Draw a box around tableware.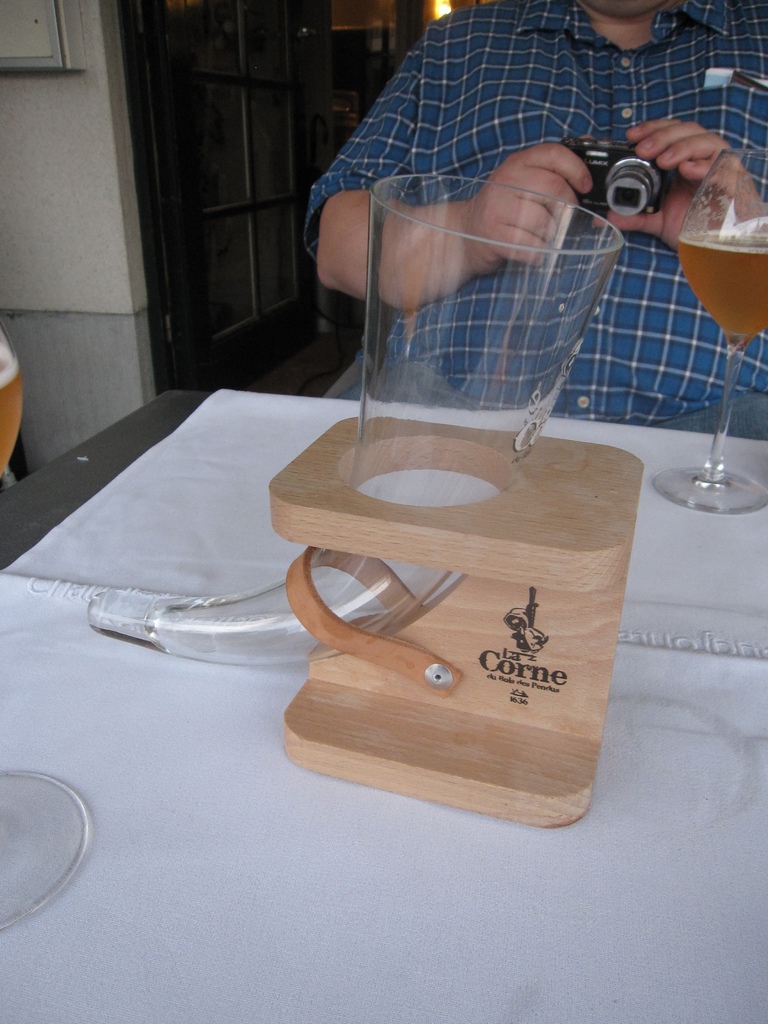
639,154,767,517.
